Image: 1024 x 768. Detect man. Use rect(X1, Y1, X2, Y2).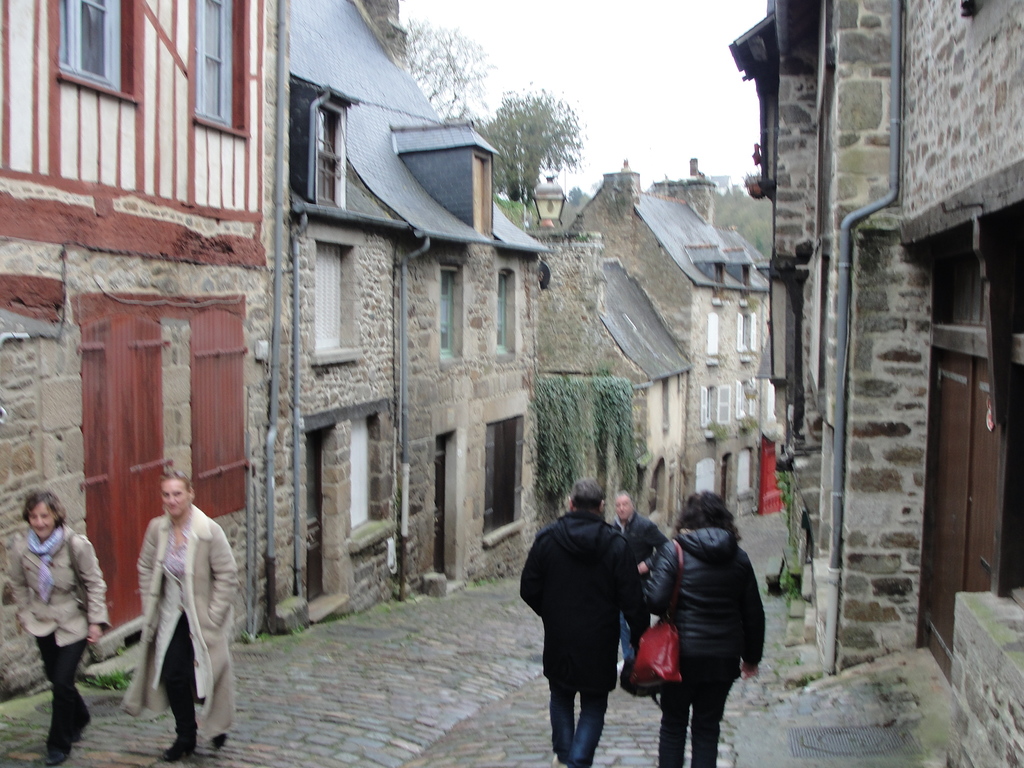
rect(517, 477, 649, 767).
